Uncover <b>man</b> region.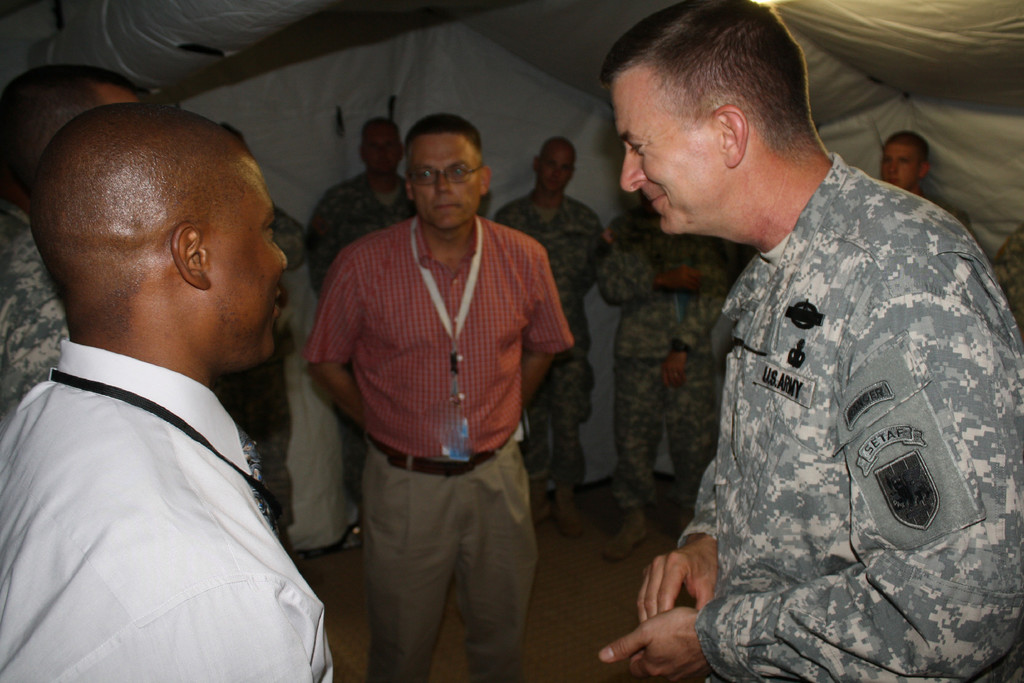
Uncovered: bbox=(0, 65, 147, 422).
